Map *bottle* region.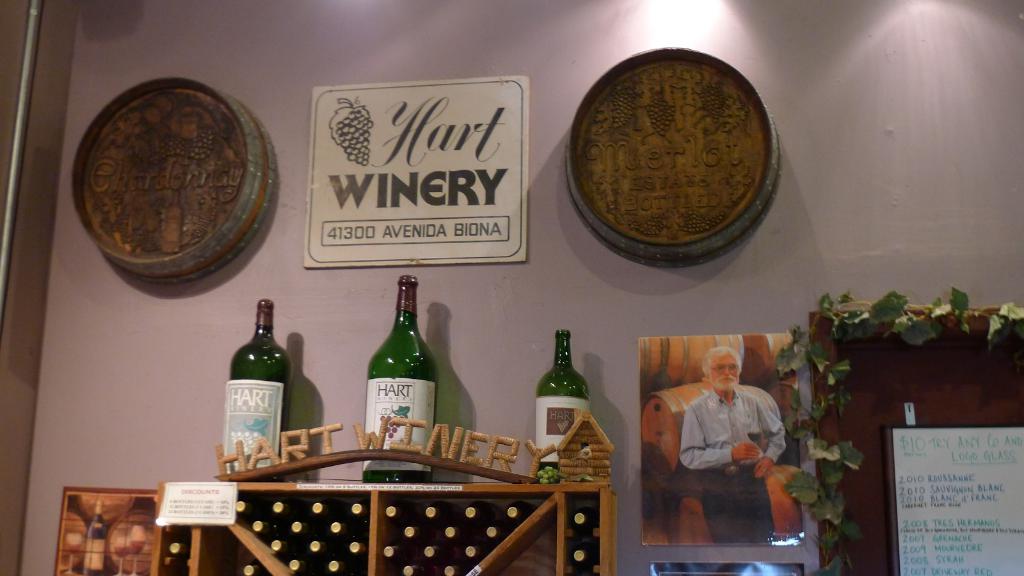
Mapped to BBox(308, 538, 346, 561).
